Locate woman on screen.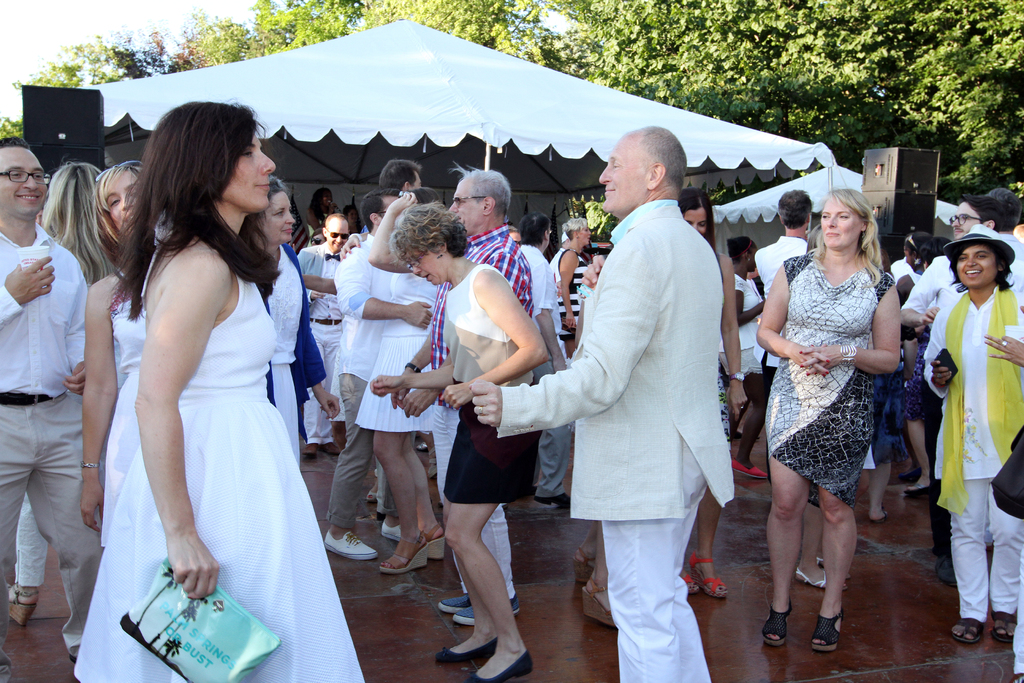
On screen at detection(243, 172, 340, 472).
